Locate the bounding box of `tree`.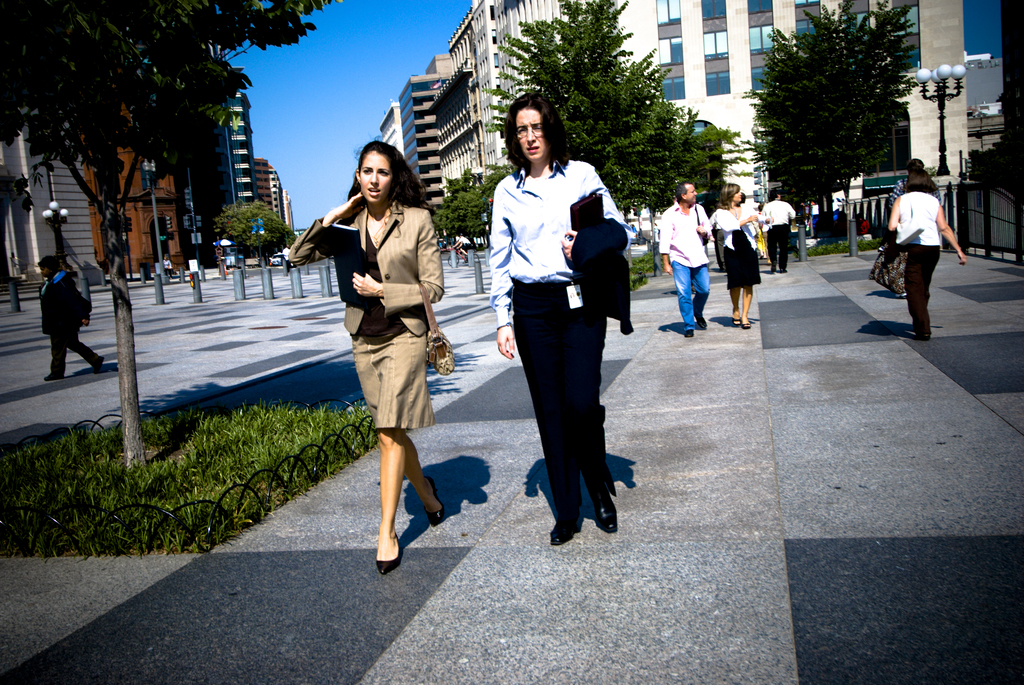
Bounding box: [left=616, top=102, right=751, bottom=281].
